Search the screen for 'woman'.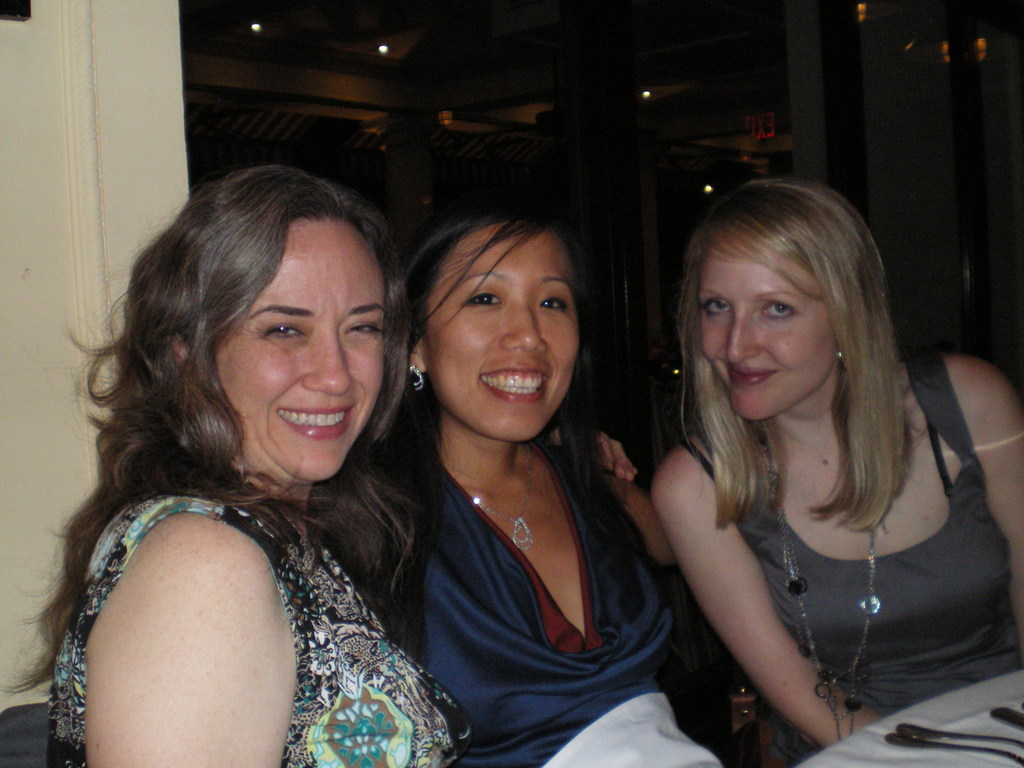
Found at (left=365, top=201, right=721, bottom=767).
